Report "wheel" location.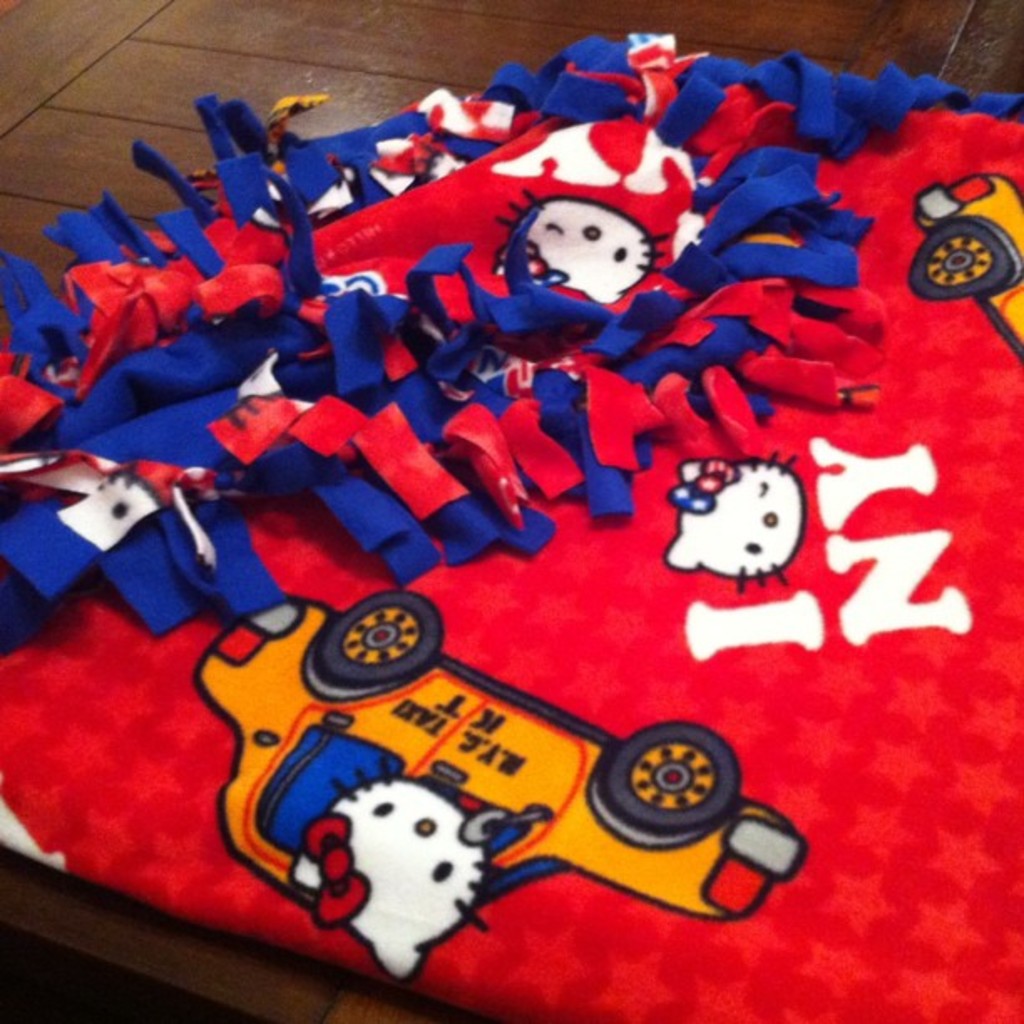
Report: box=[601, 719, 740, 838].
